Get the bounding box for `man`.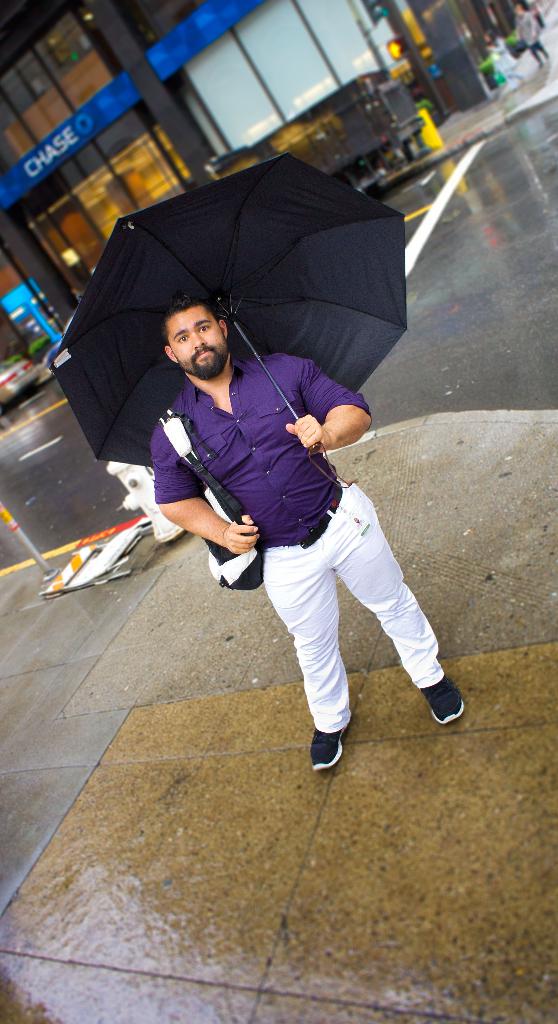
(left=114, top=223, right=442, bottom=779).
